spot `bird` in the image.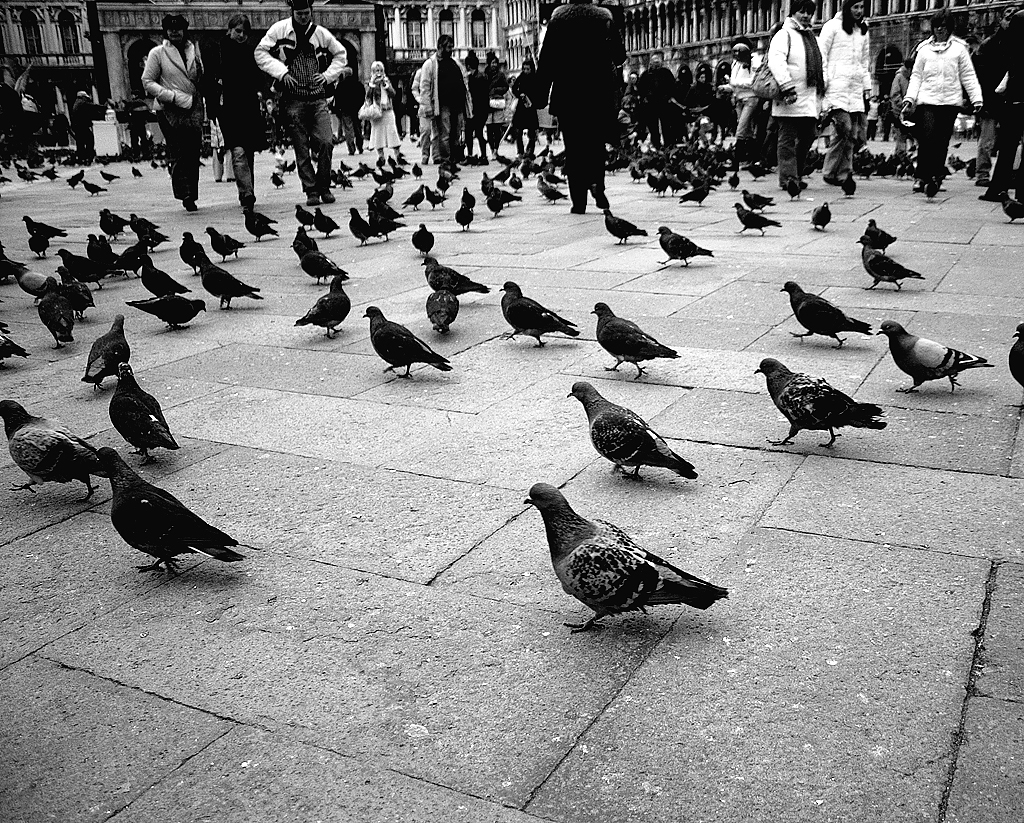
`bird` found at bbox(484, 472, 724, 628).
